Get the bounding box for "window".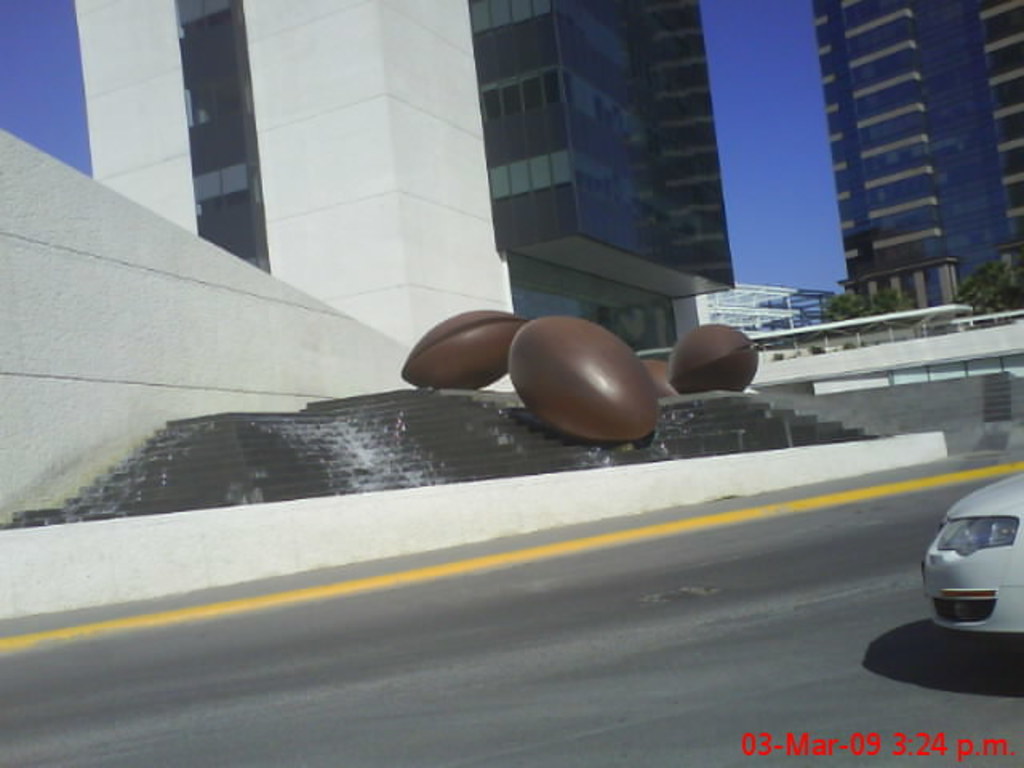
rect(475, 83, 504, 115).
